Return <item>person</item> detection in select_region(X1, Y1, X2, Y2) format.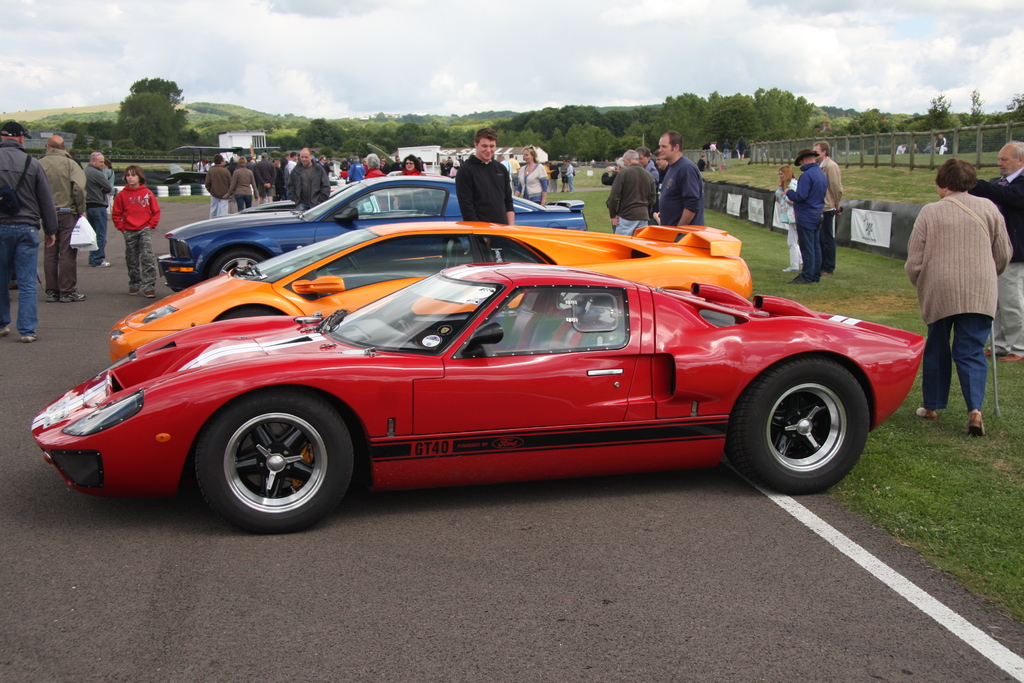
select_region(560, 160, 566, 192).
